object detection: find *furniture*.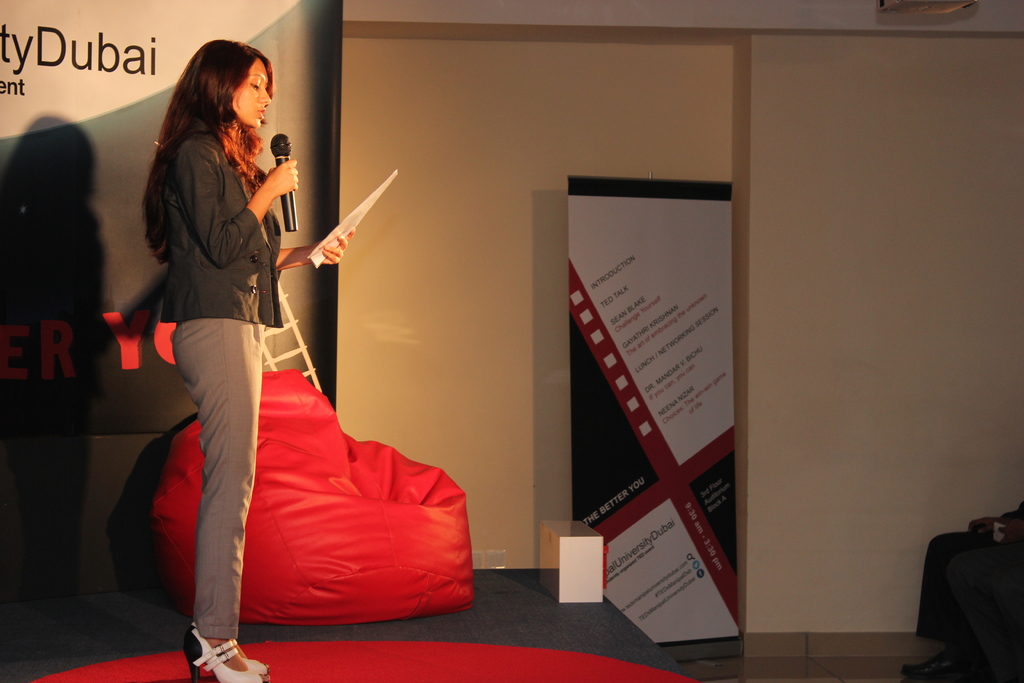
152:367:471:622.
